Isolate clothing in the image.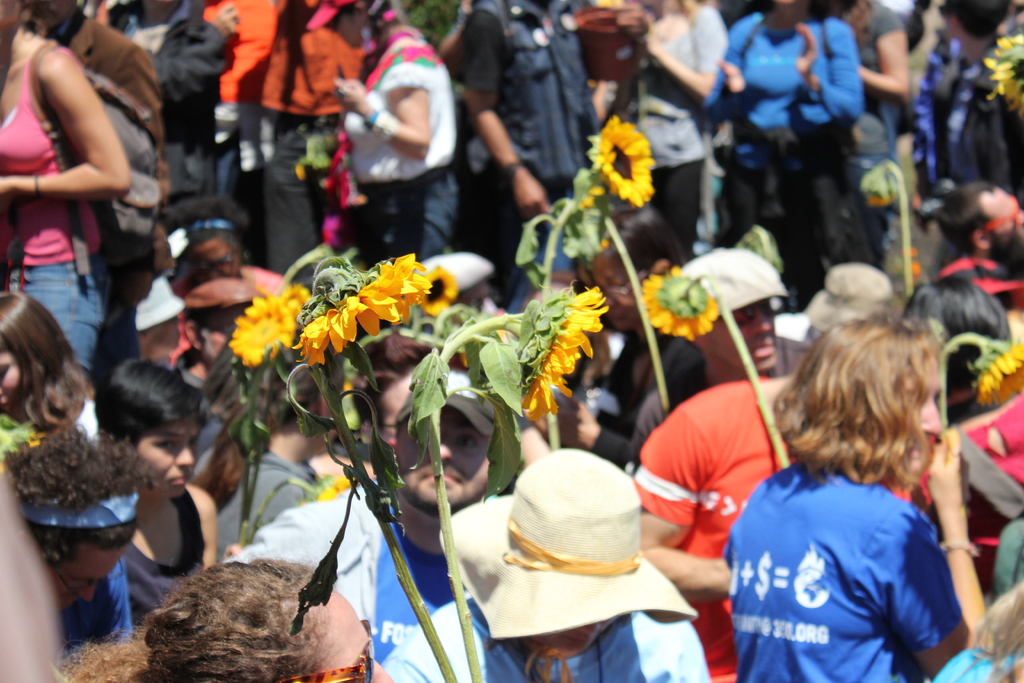
Isolated region: pyautogui.locateOnScreen(914, 29, 1023, 215).
